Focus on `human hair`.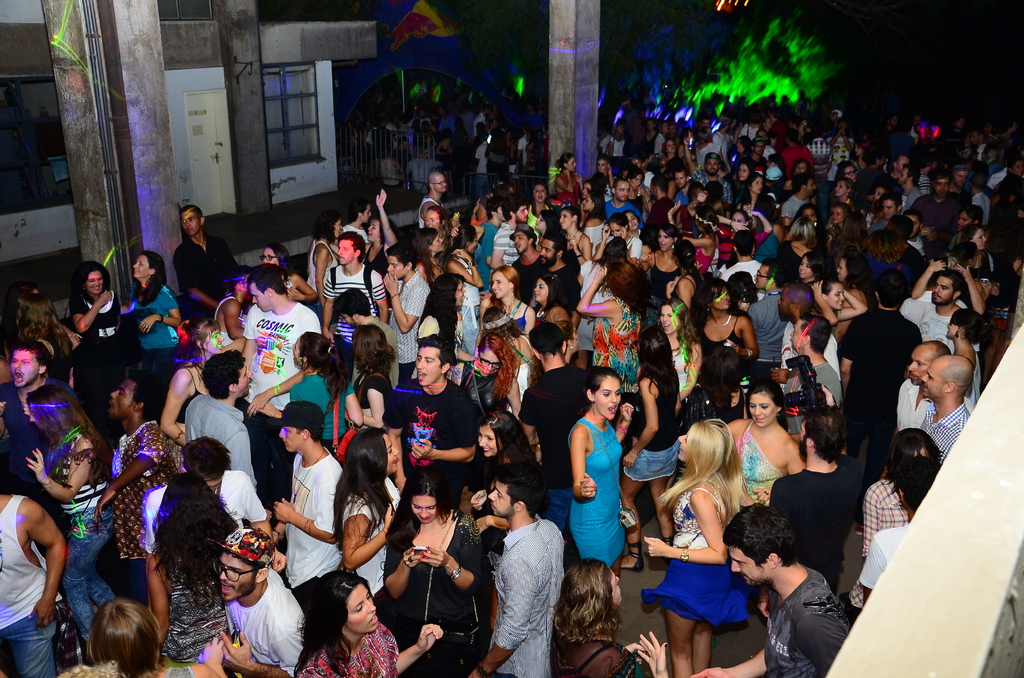
Focused at left=151, top=467, right=242, bottom=593.
